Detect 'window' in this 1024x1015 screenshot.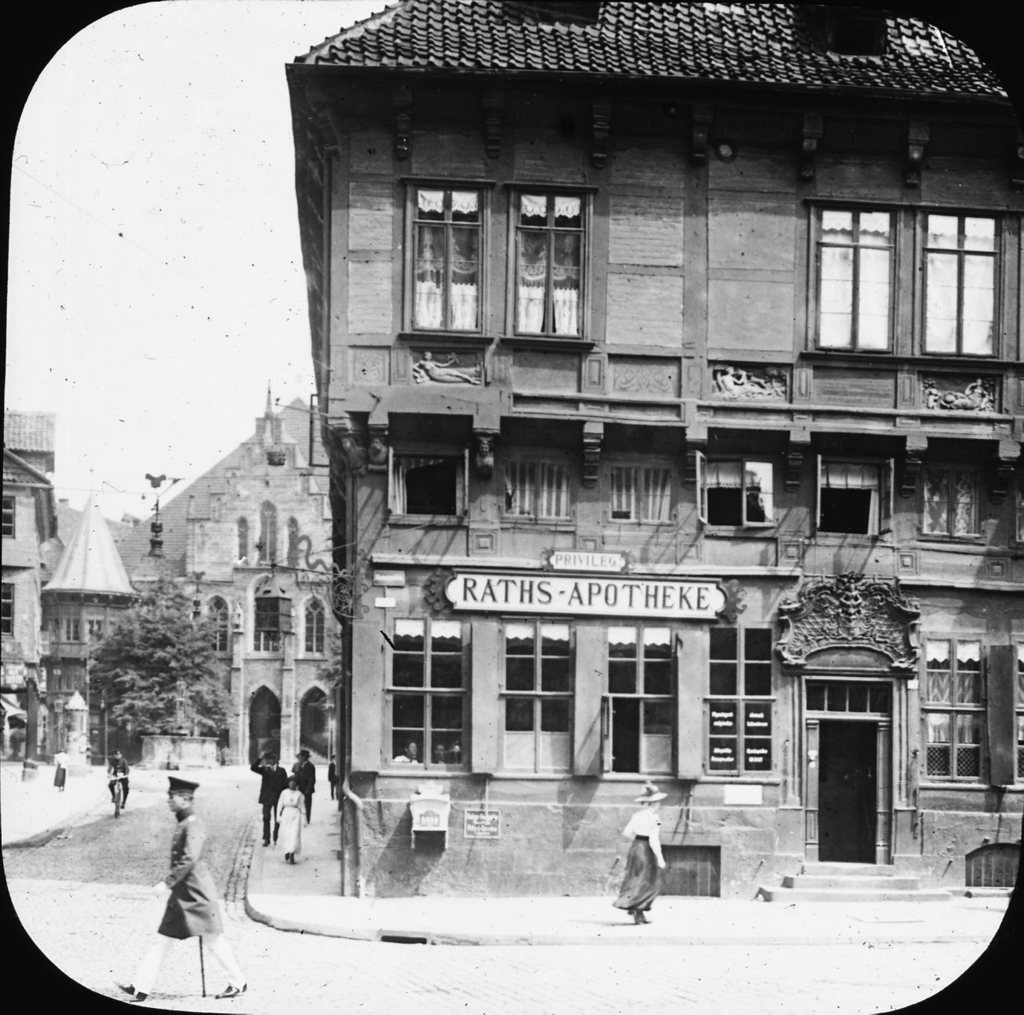
Detection: rect(373, 612, 472, 781).
